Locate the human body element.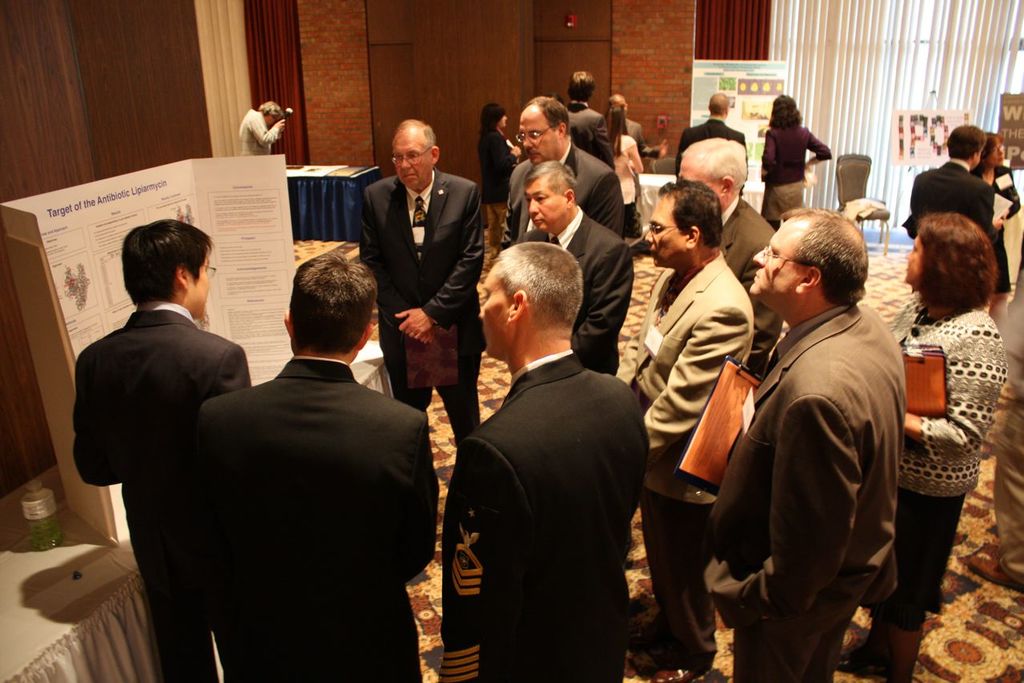
Element bbox: Rect(480, 107, 518, 243).
